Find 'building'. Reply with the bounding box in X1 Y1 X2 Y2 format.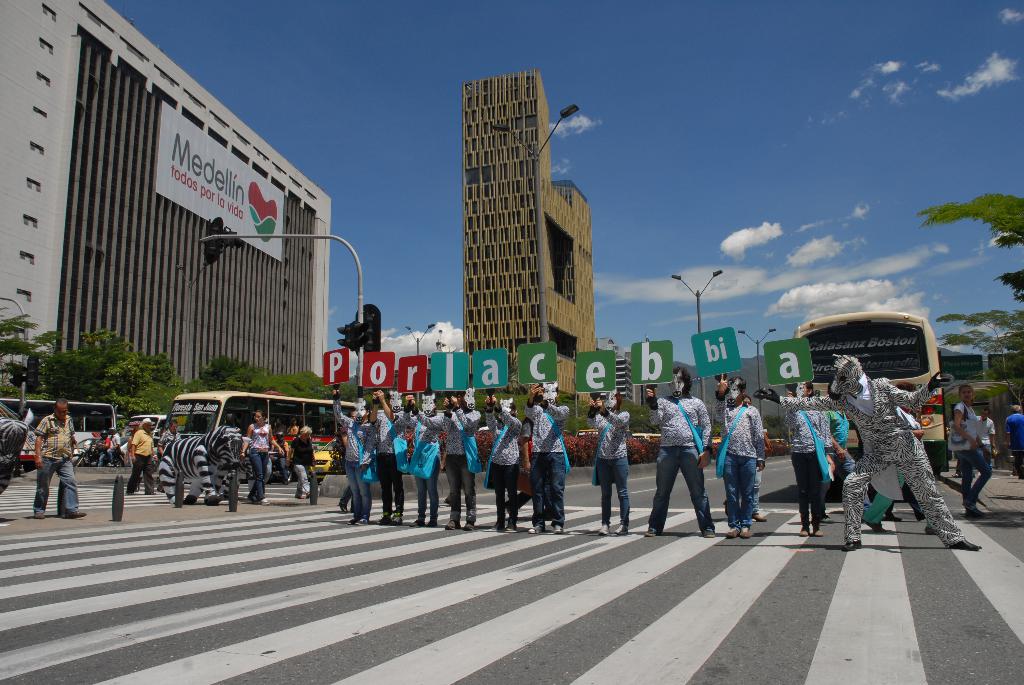
603 340 639 408.
